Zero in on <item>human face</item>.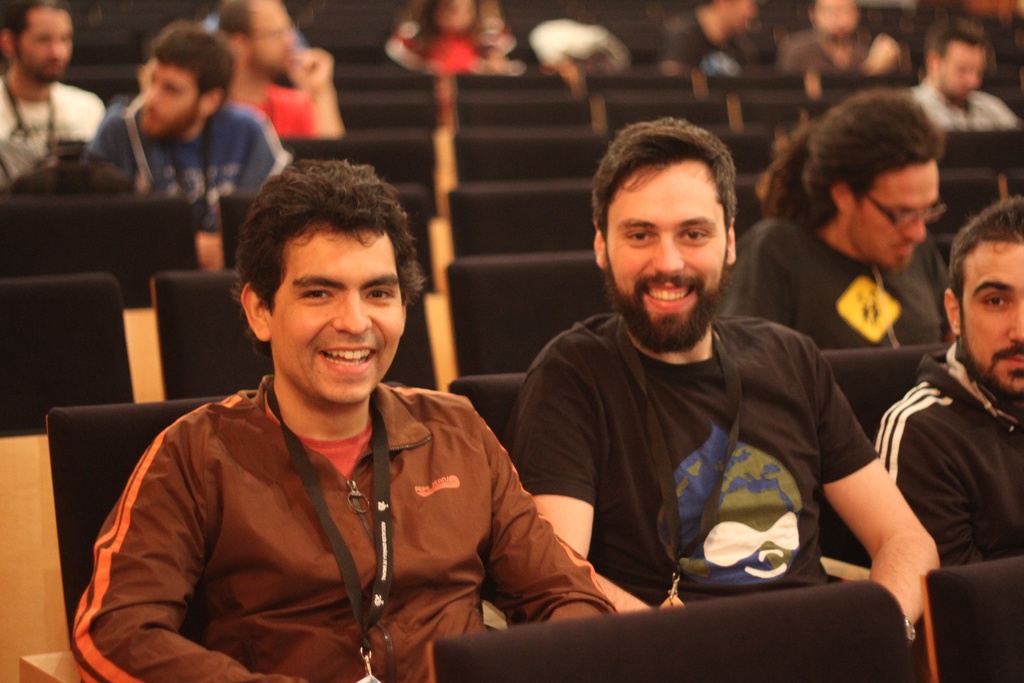
Zeroed in: [x1=605, y1=152, x2=732, y2=345].
